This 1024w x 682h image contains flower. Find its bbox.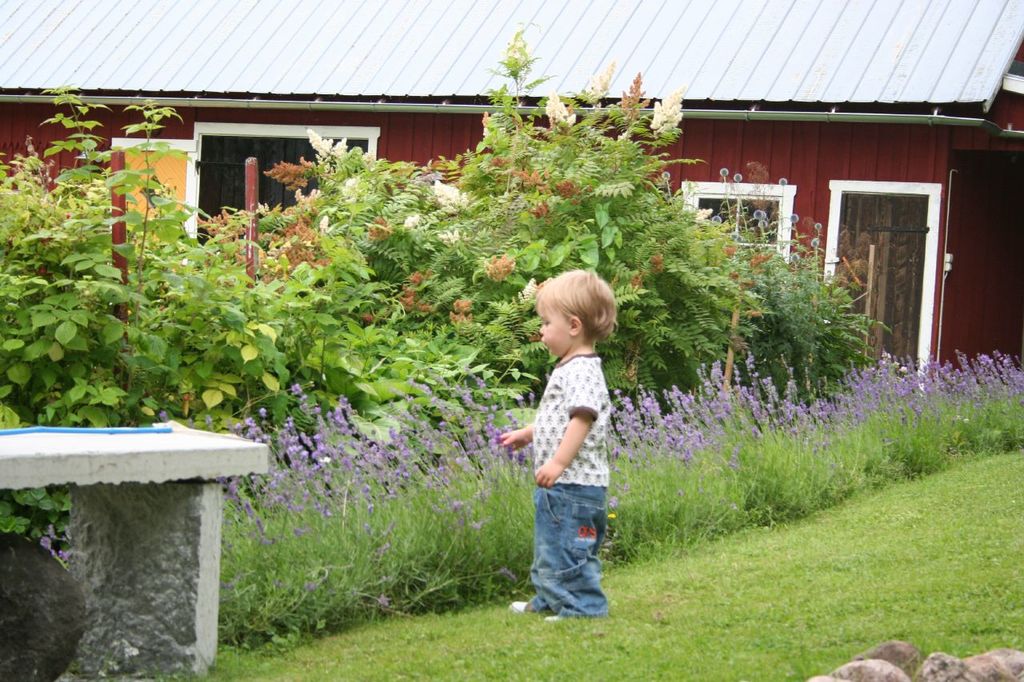
[398,285,432,309].
